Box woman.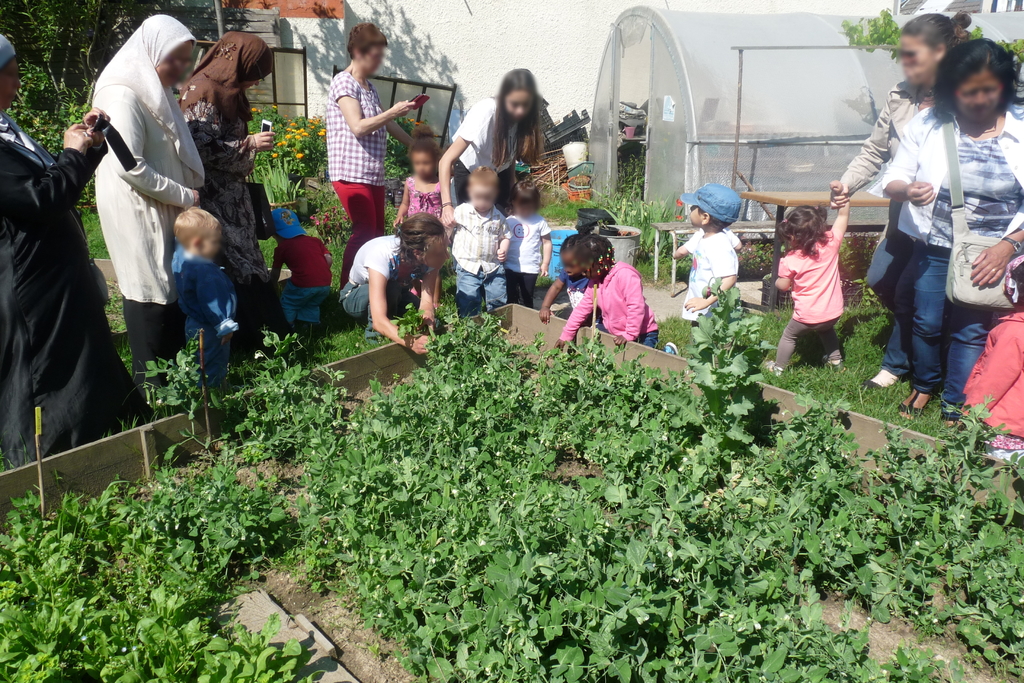
Rect(829, 12, 972, 395).
